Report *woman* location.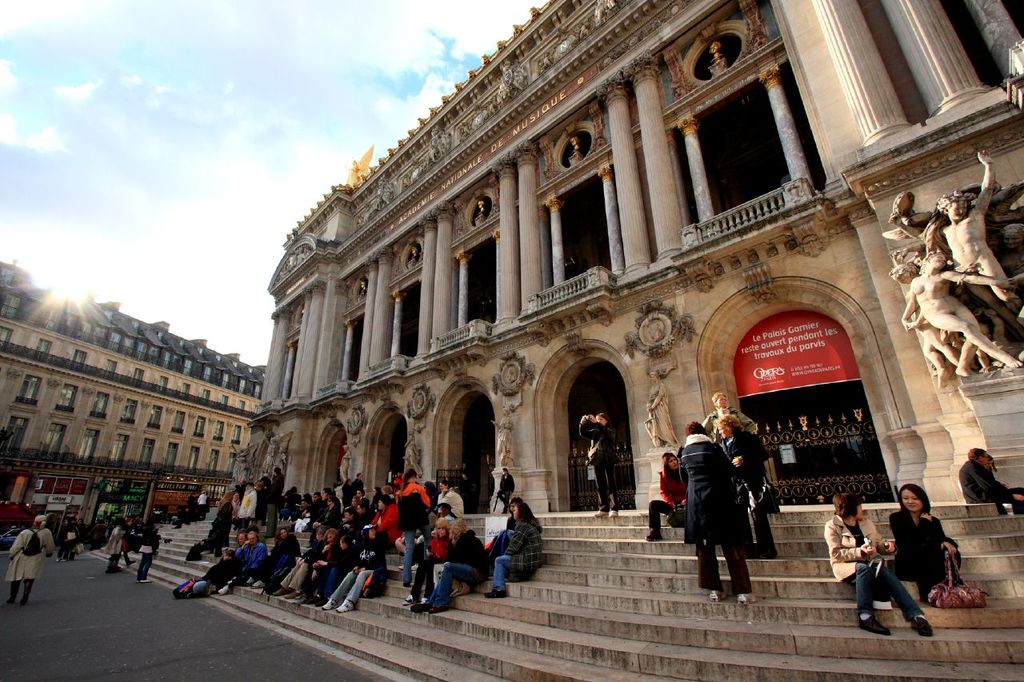
Report: rect(827, 489, 933, 636).
